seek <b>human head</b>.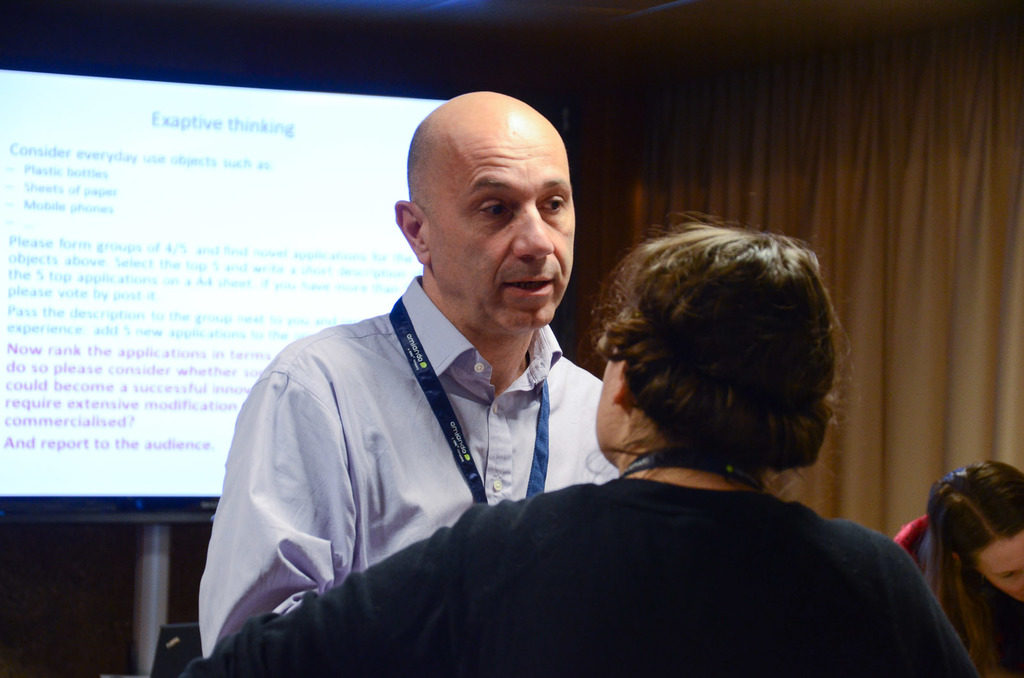
x1=591, y1=217, x2=838, y2=473.
